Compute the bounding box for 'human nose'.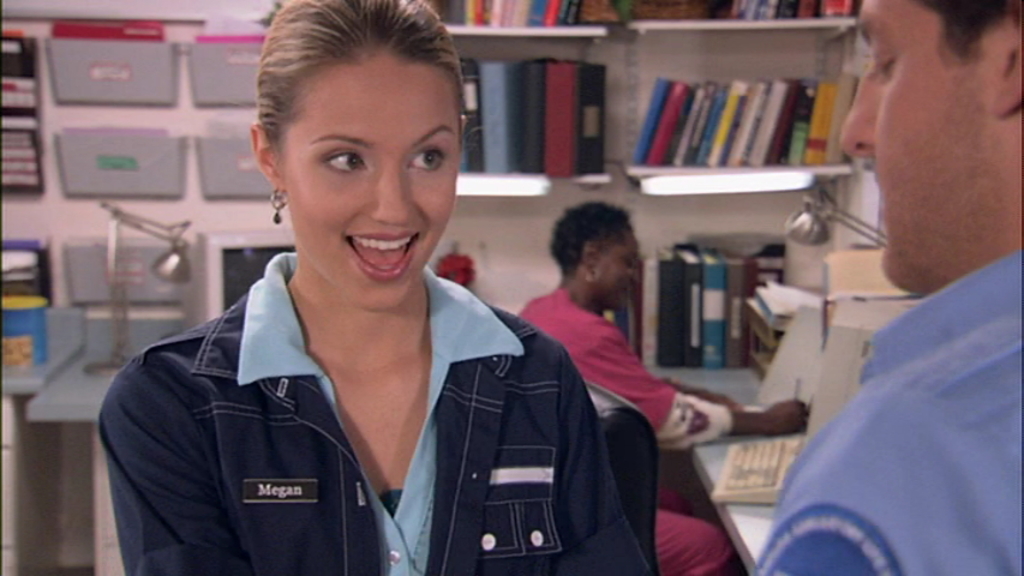
(left=370, top=163, right=415, bottom=221).
